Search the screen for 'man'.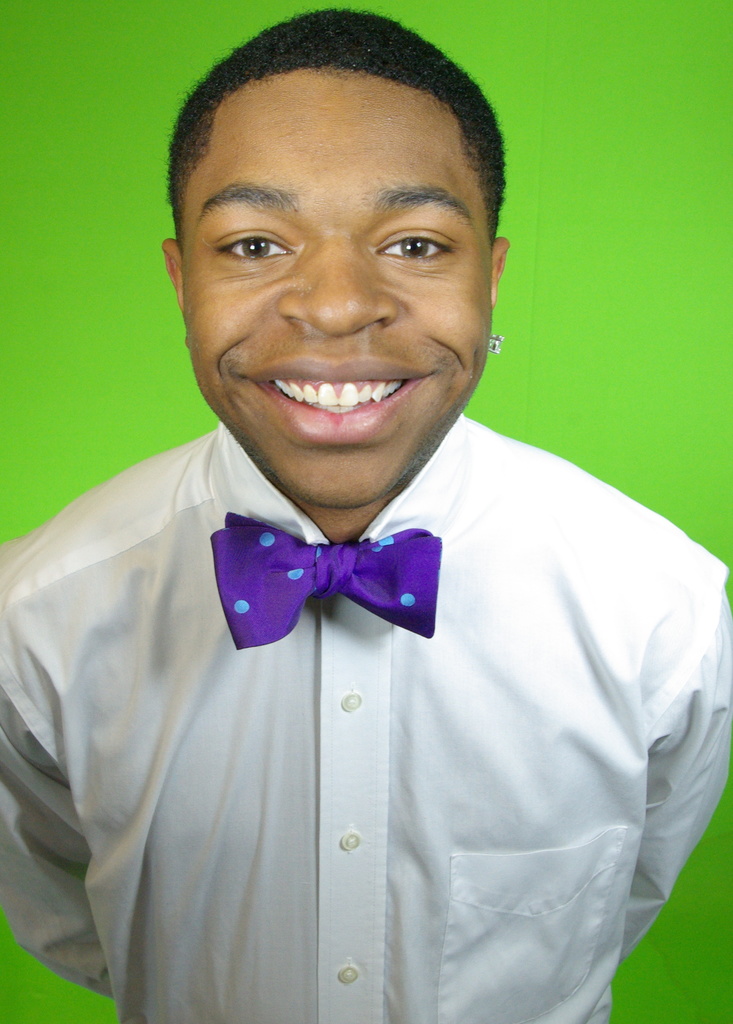
Found at BBox(0, 8, 725, 1023).
